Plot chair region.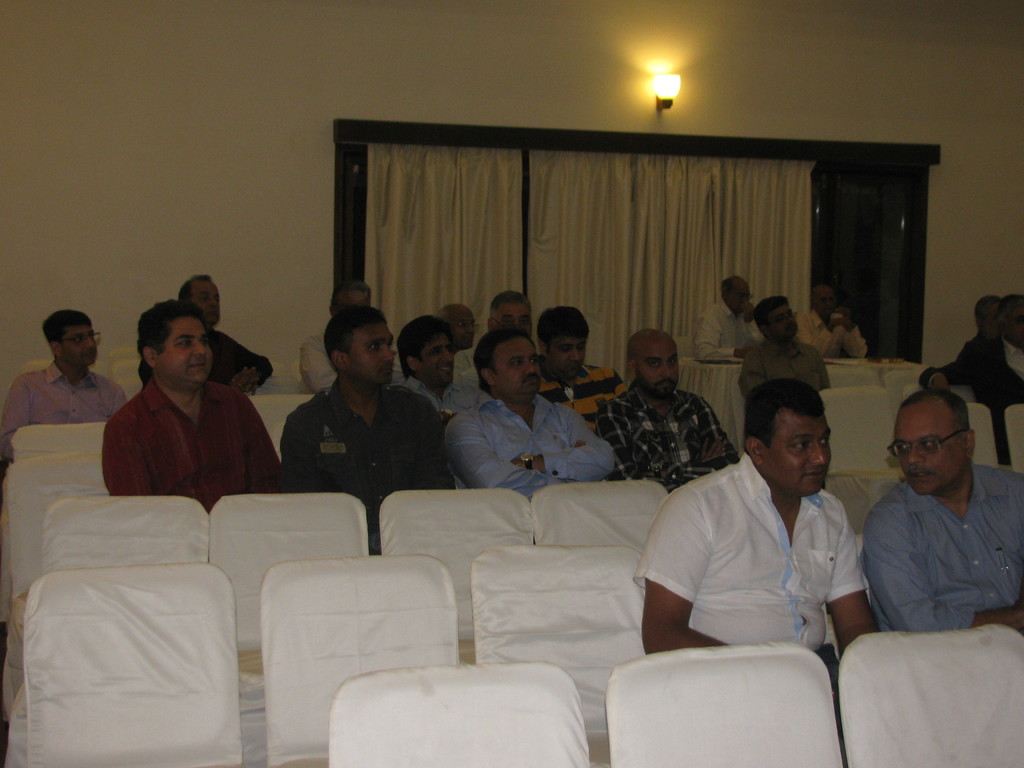
Plotted at crop(834, 621, 1023, 767).
